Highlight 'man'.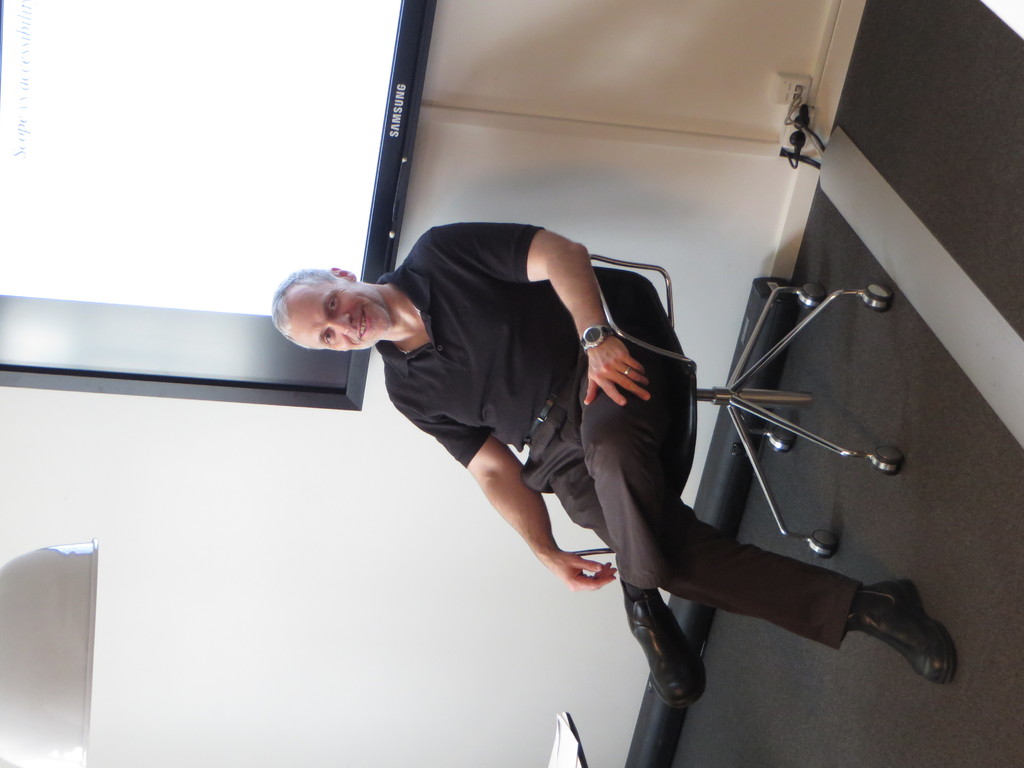
Highlighted region: (left=225, top=189, right=877, bottom=716).
